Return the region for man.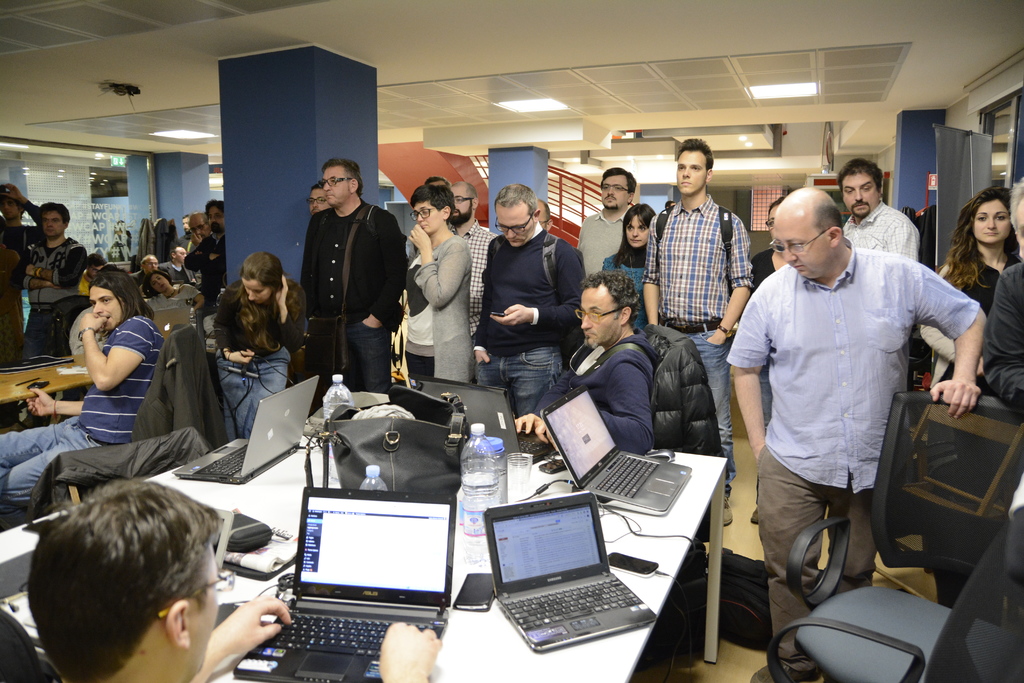
bbox=[159, 246, 200, 290].
